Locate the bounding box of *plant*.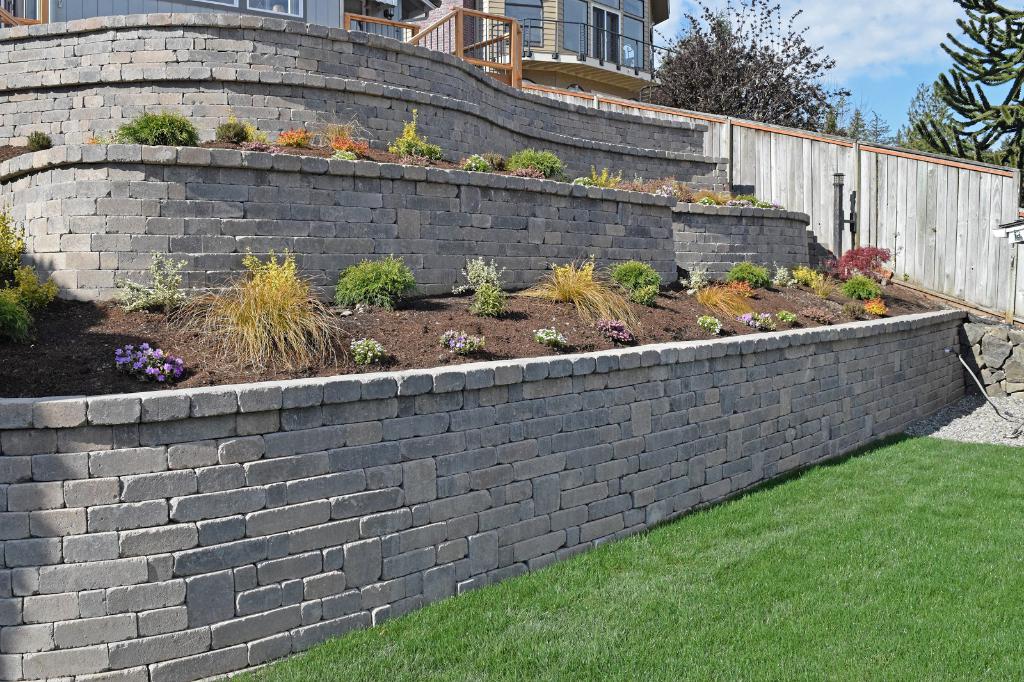
Bounding box: 276,115,316,145.
